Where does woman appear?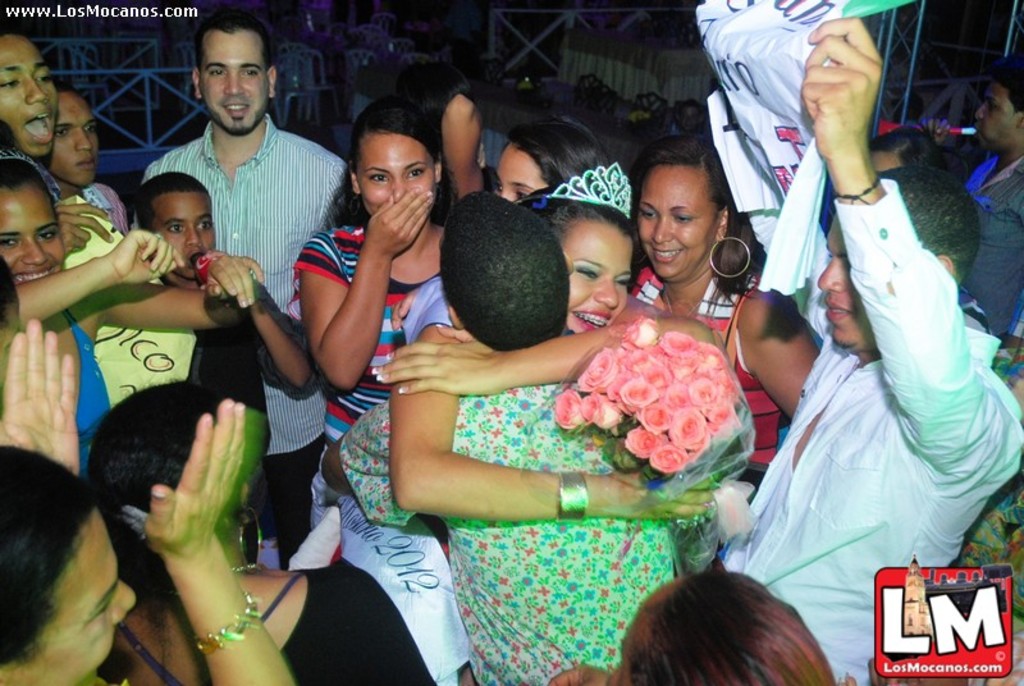
Appears at [627, 138, 828, 497].
